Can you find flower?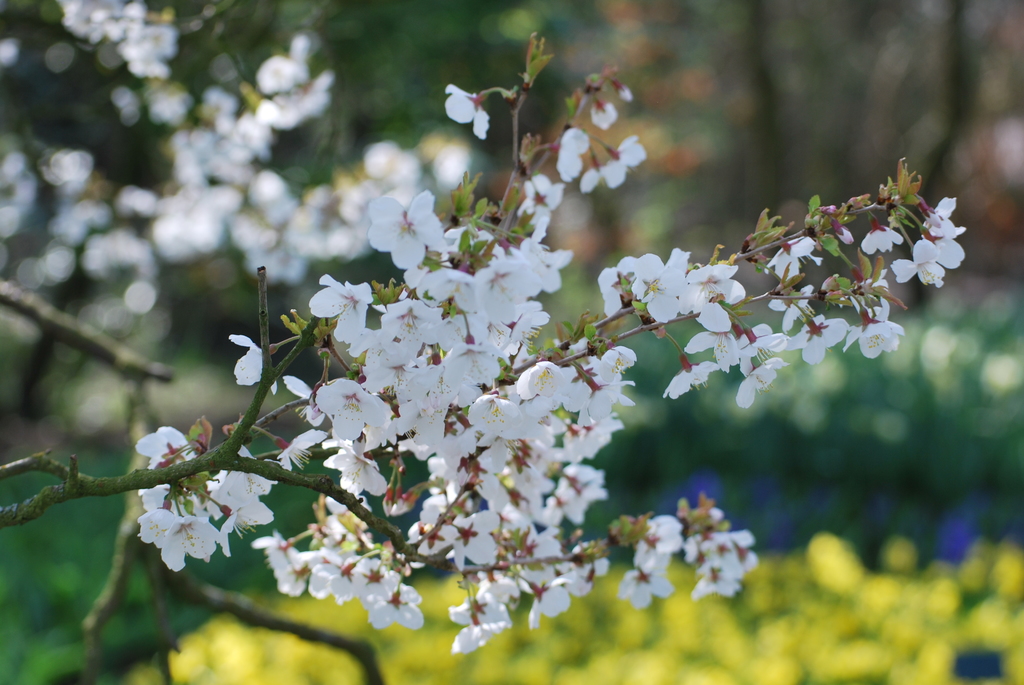
Yes, bounding box: [x1=614, y1=83, x2=635, y2=104].
